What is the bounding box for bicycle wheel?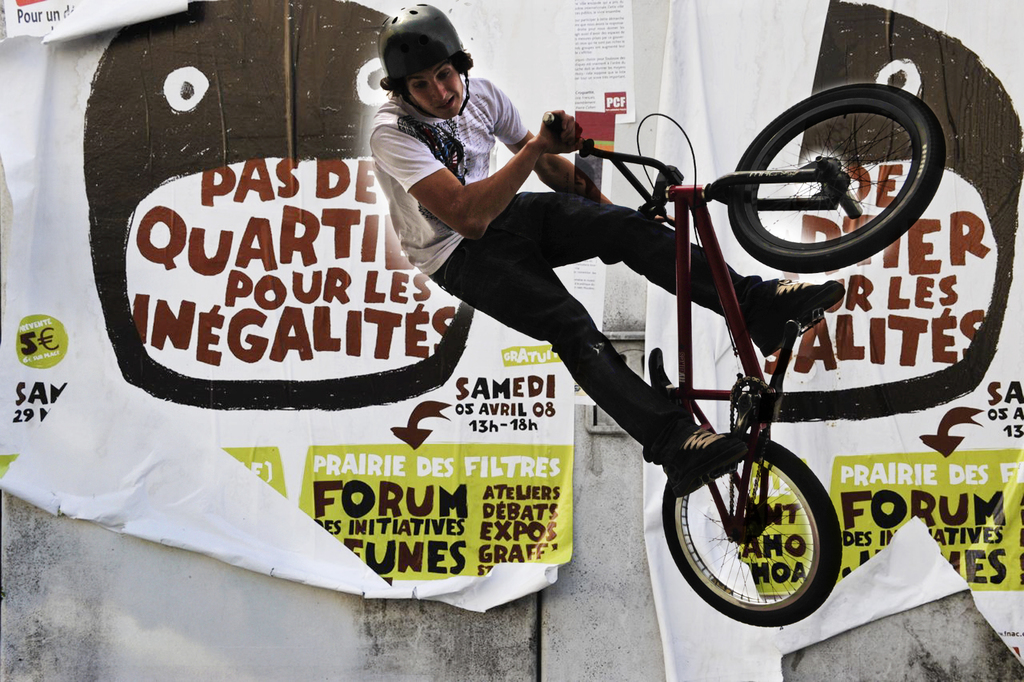
[666,435,845,627].
